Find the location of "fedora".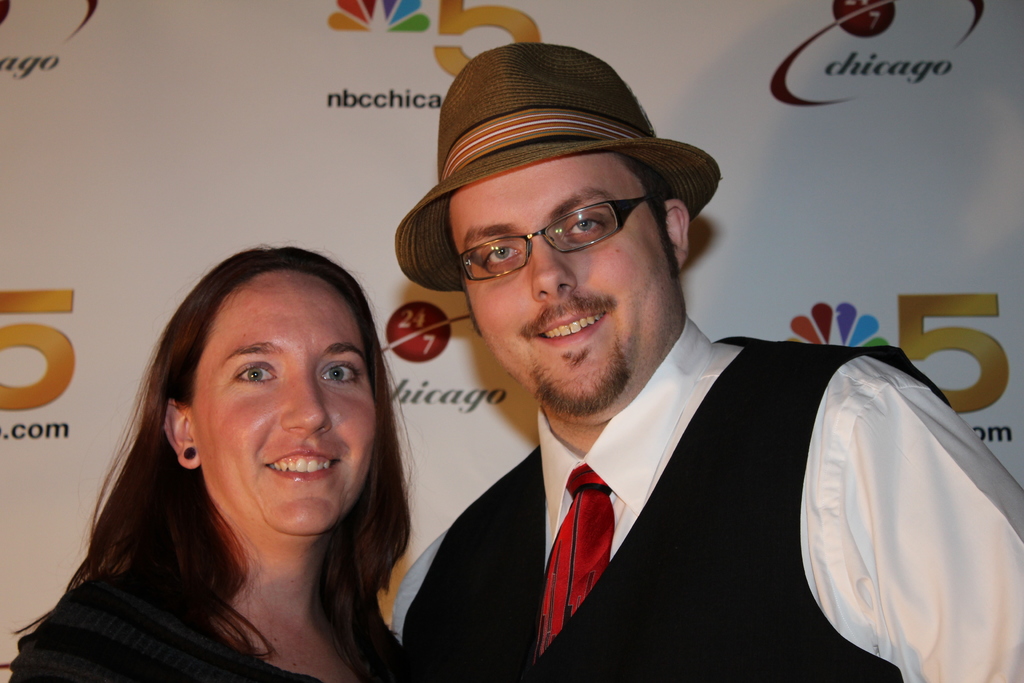
Location: [x1=393, y1=24, x2=728, y2=283].
